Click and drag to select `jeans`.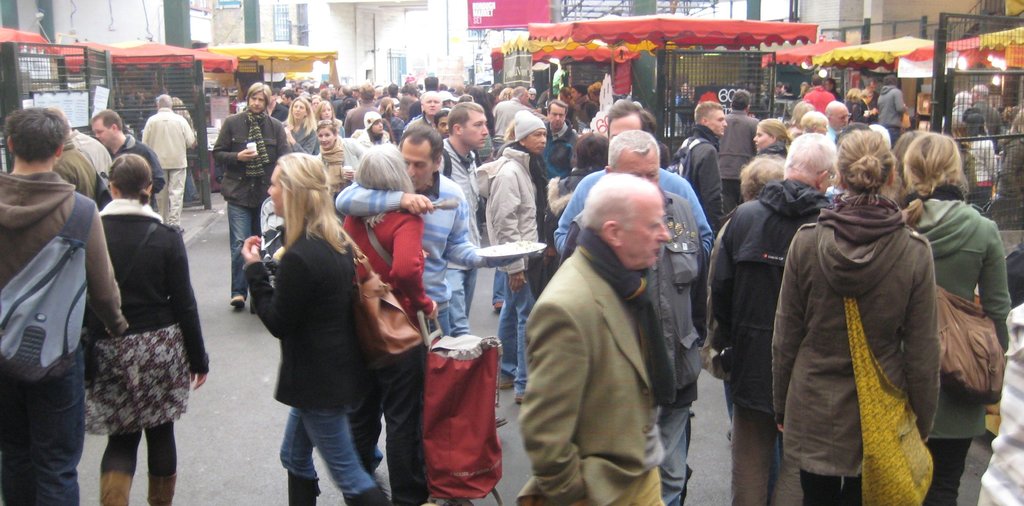
Selection: box=[277, 393, 367, 501].
